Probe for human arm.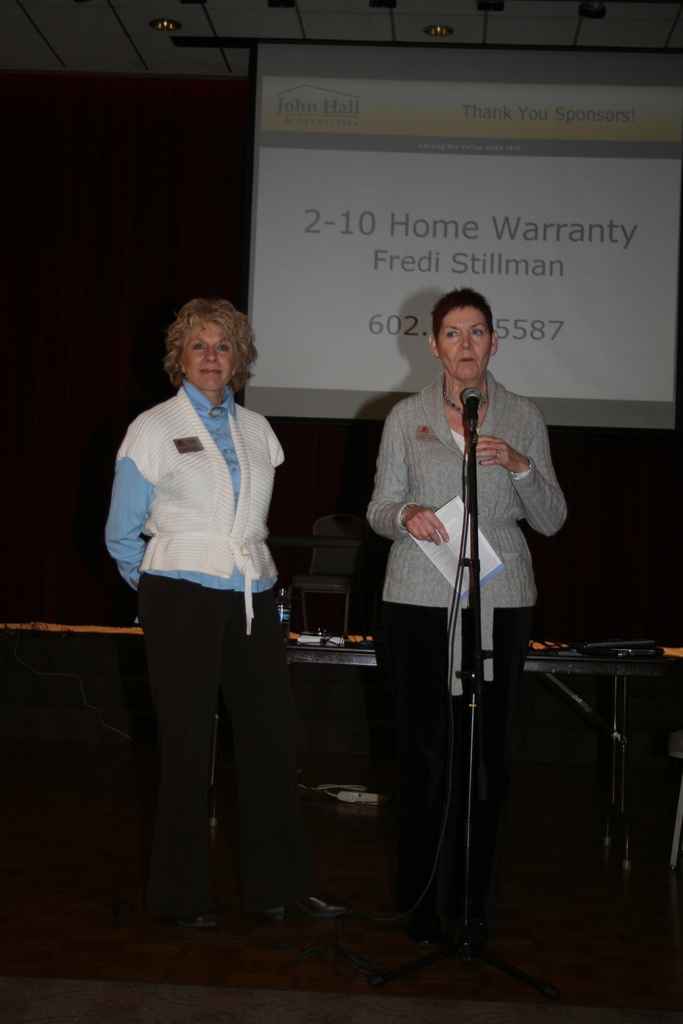
Probe result: (x1=474, y1=399, x2=568, y2=536).
